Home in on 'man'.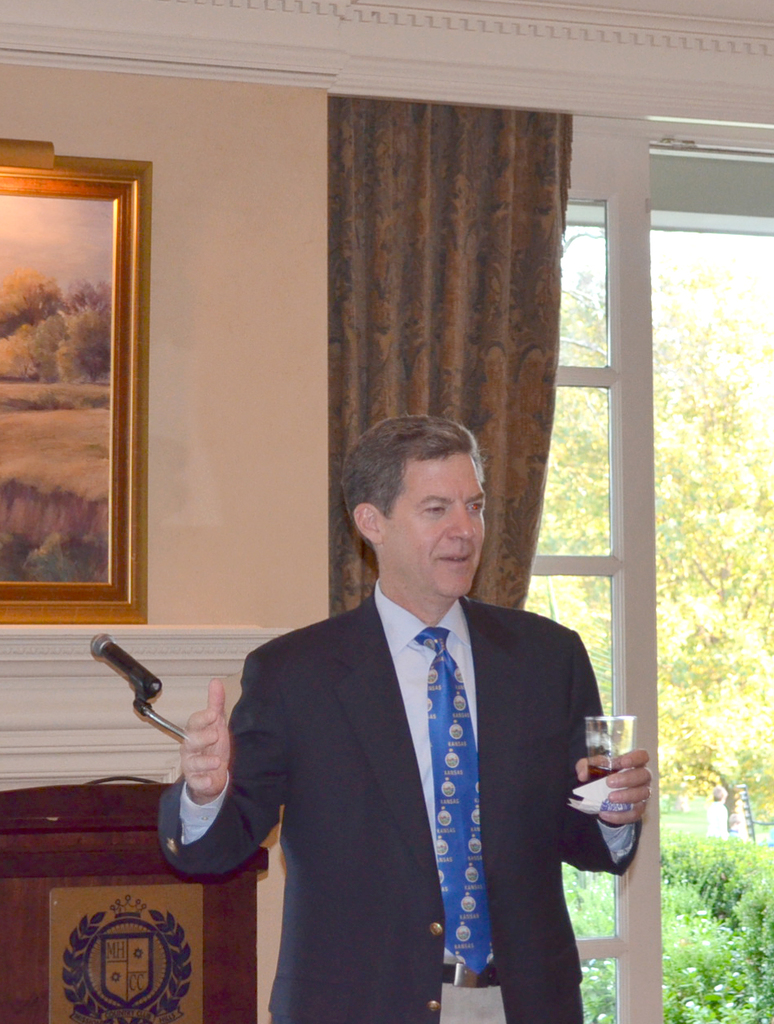
Homed in at (157, 409, 642, 1023).
